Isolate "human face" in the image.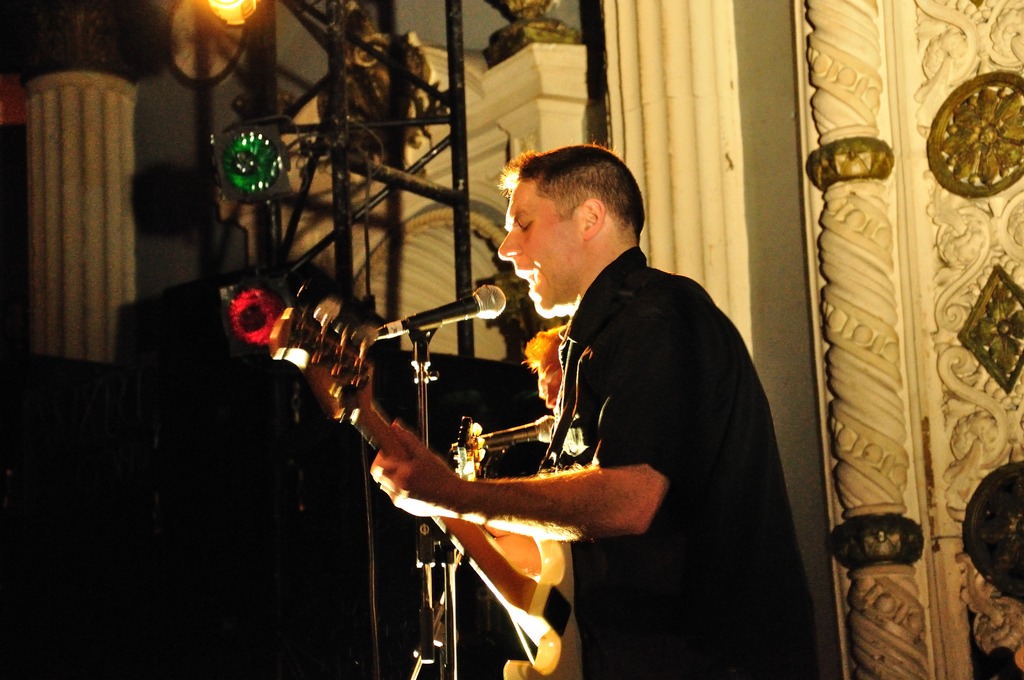
Isolated region: x1=495 y1=190 x2=580 y2=317.
